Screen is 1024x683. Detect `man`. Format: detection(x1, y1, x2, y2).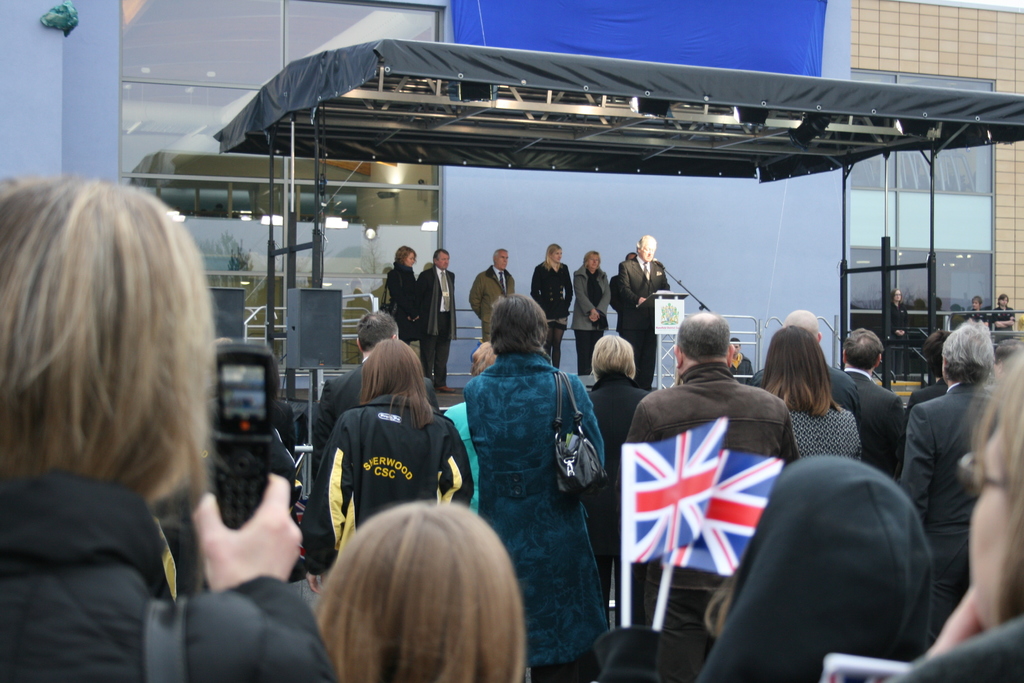
detection(840, 331, 906, 476).
